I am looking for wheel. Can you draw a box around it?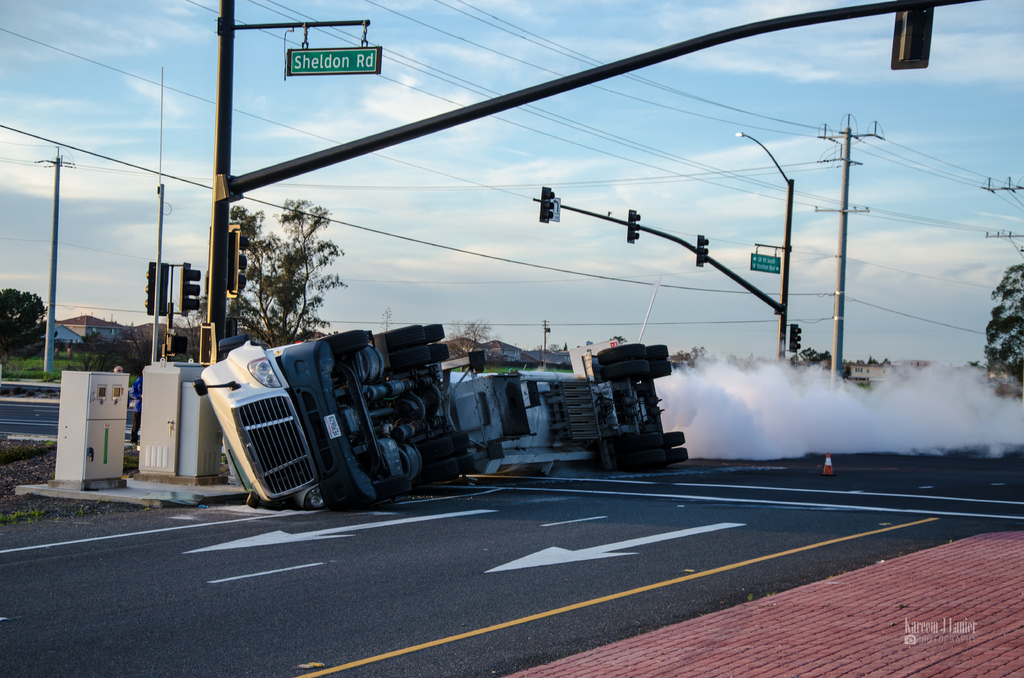
Sure, the bounding box is (596, 359, 648, 382).
